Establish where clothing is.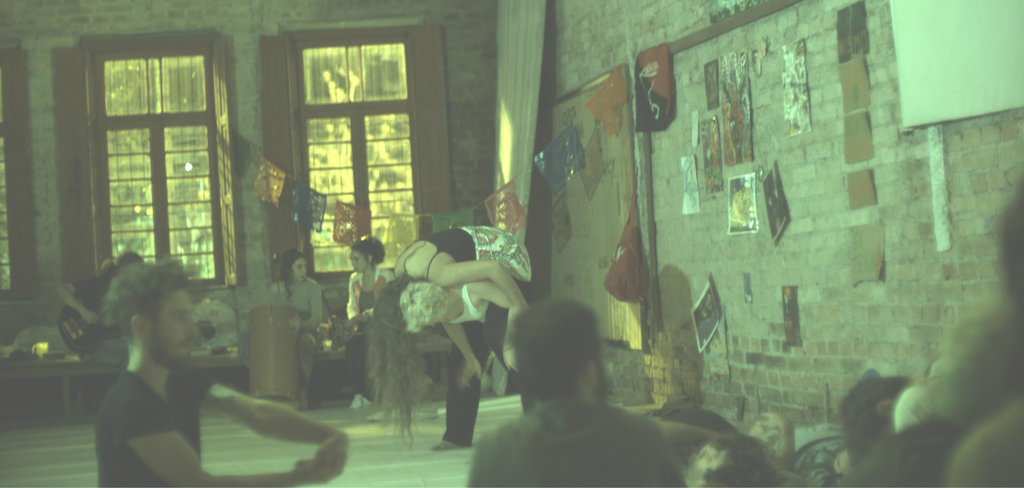
Established at left=69, top=275, right=130, bottom=372.
